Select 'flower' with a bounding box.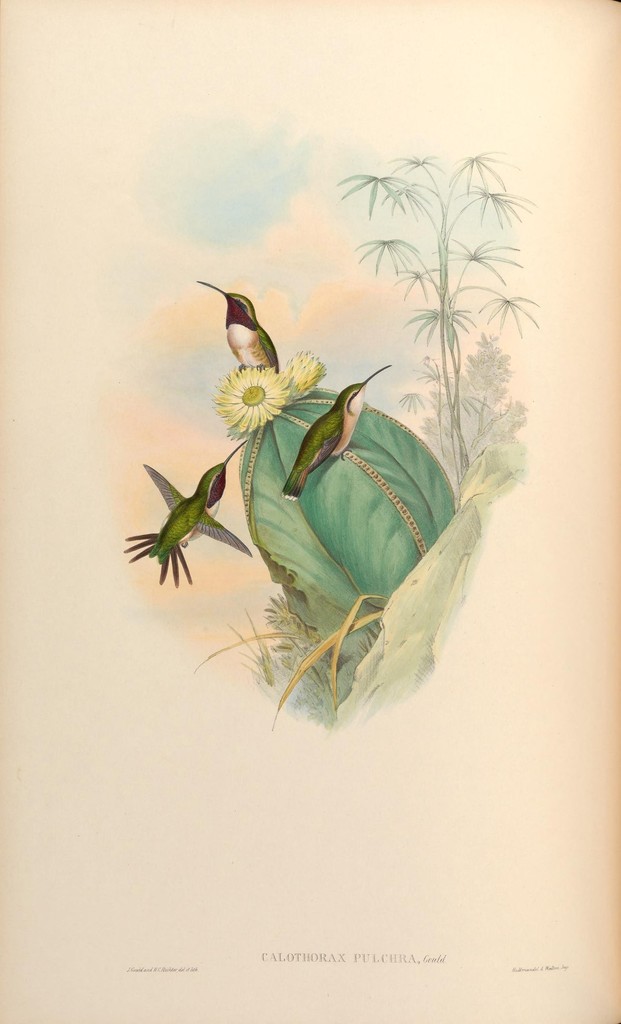
[213, 364, 278, 430].
